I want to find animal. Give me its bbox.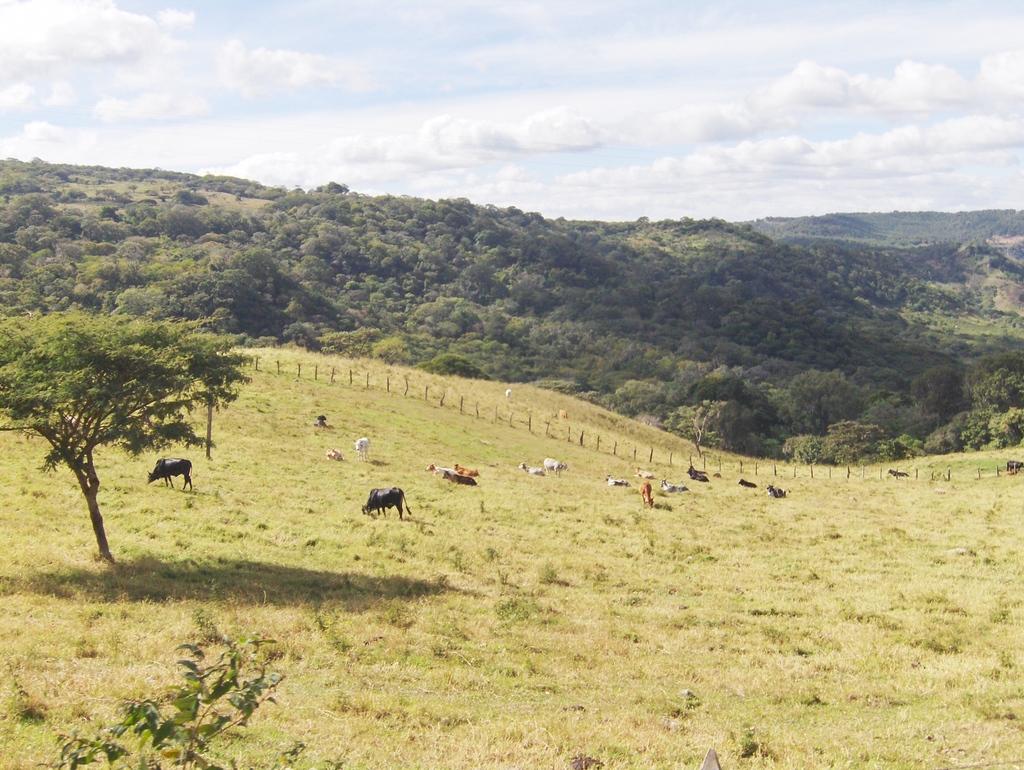
region(608, 476, 630, 485).
